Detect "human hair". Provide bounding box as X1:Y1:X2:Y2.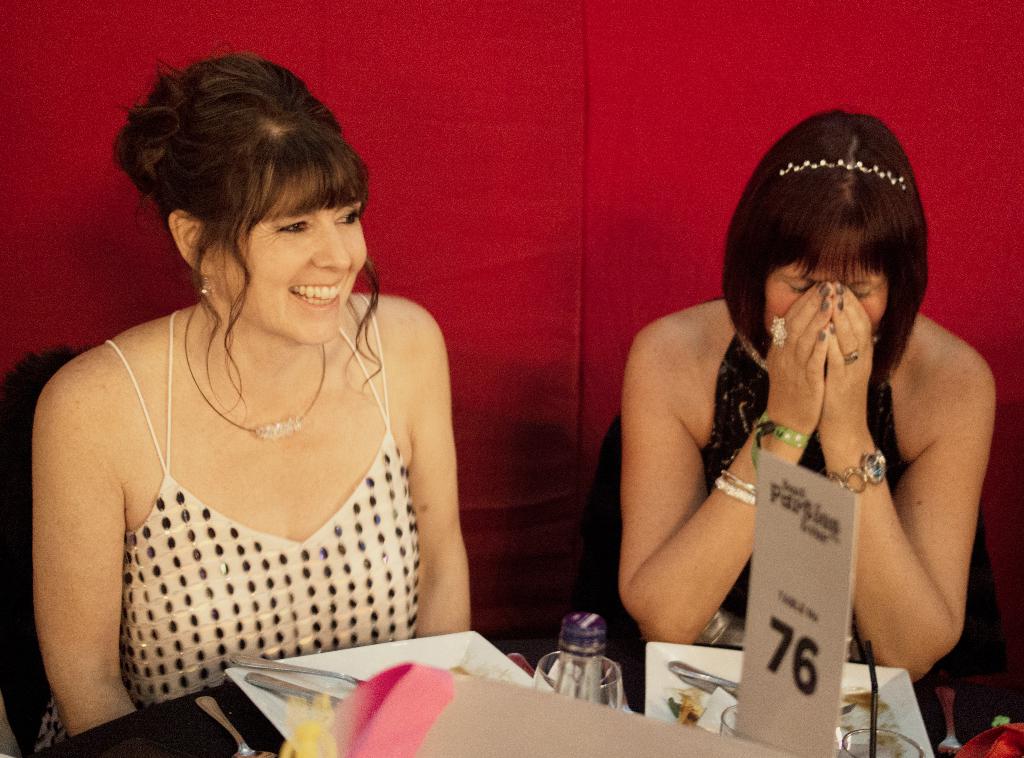
113:42:381:430.
